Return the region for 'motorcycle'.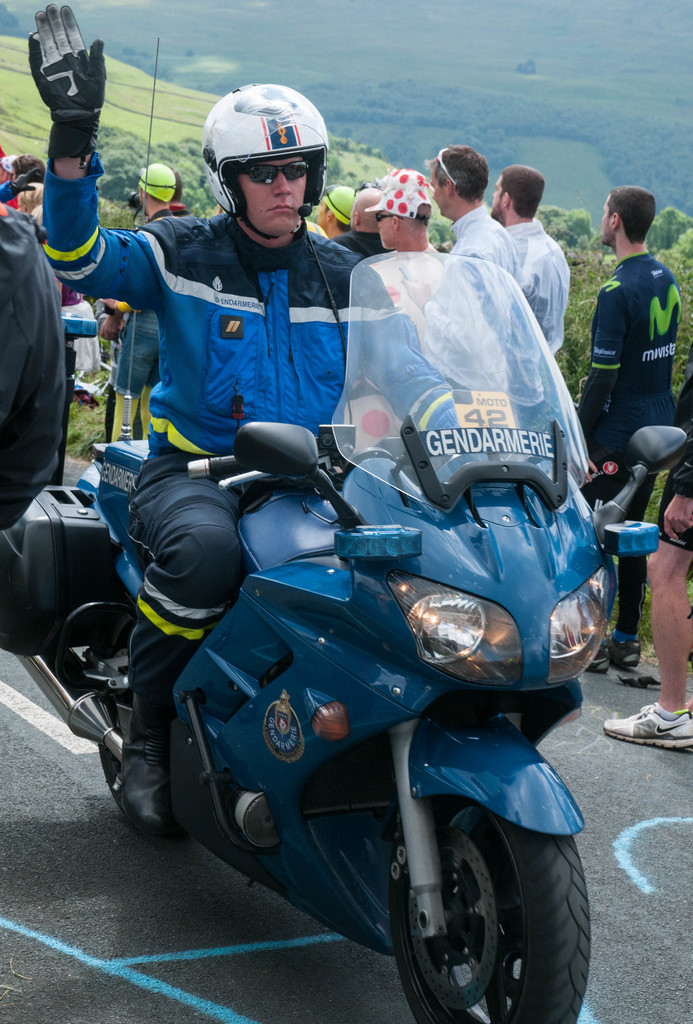
57/253/629/1023.
